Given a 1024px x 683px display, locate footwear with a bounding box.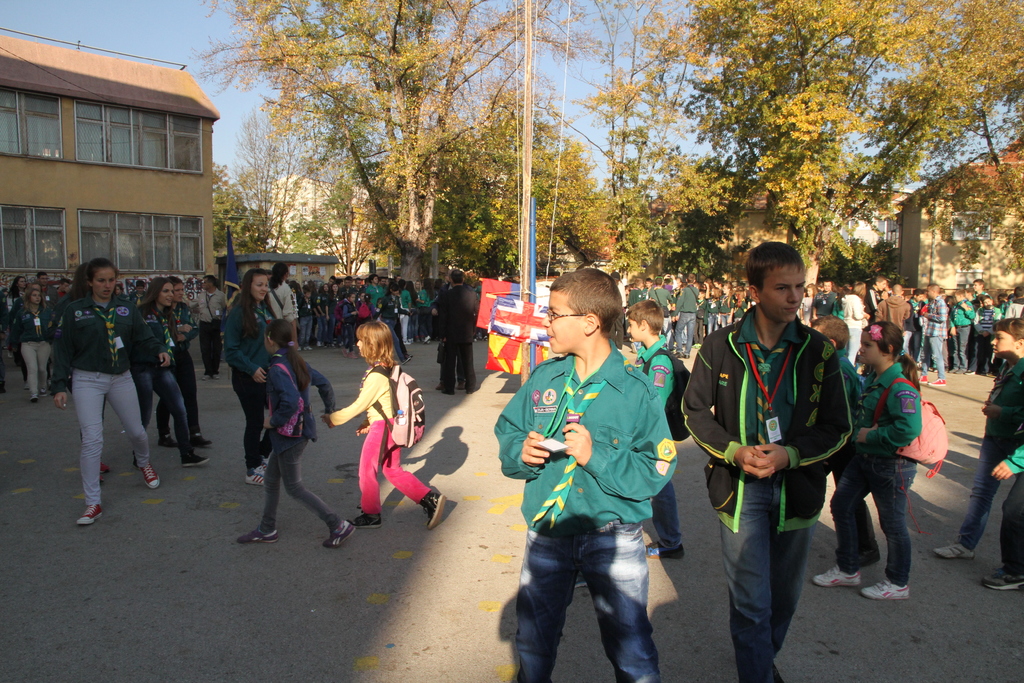
Located: left=246, top=469, right=269, bottom=486.
